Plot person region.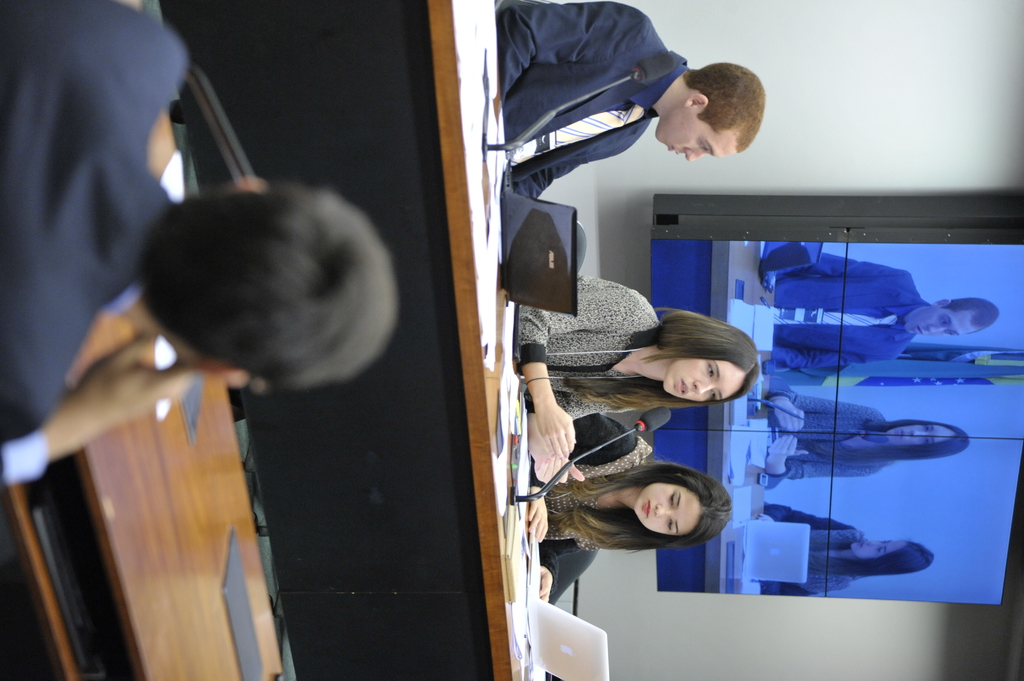
Plotted at [500, 0, 774, 216].
